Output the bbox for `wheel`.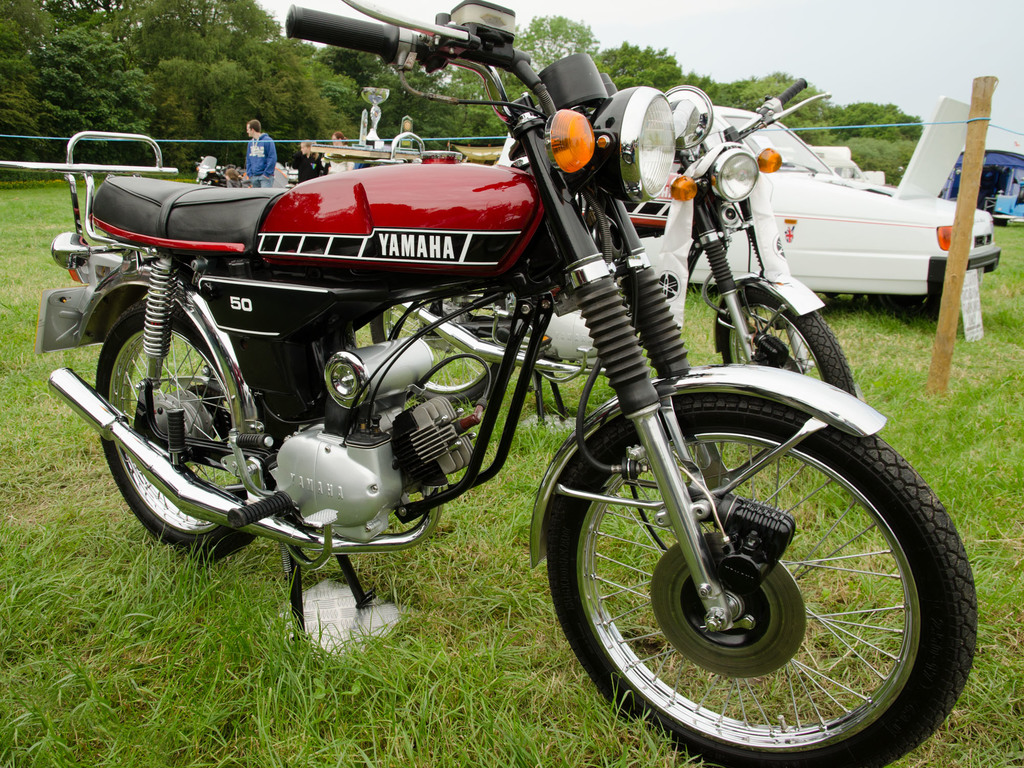
locate(718, 278, 857, 399).
